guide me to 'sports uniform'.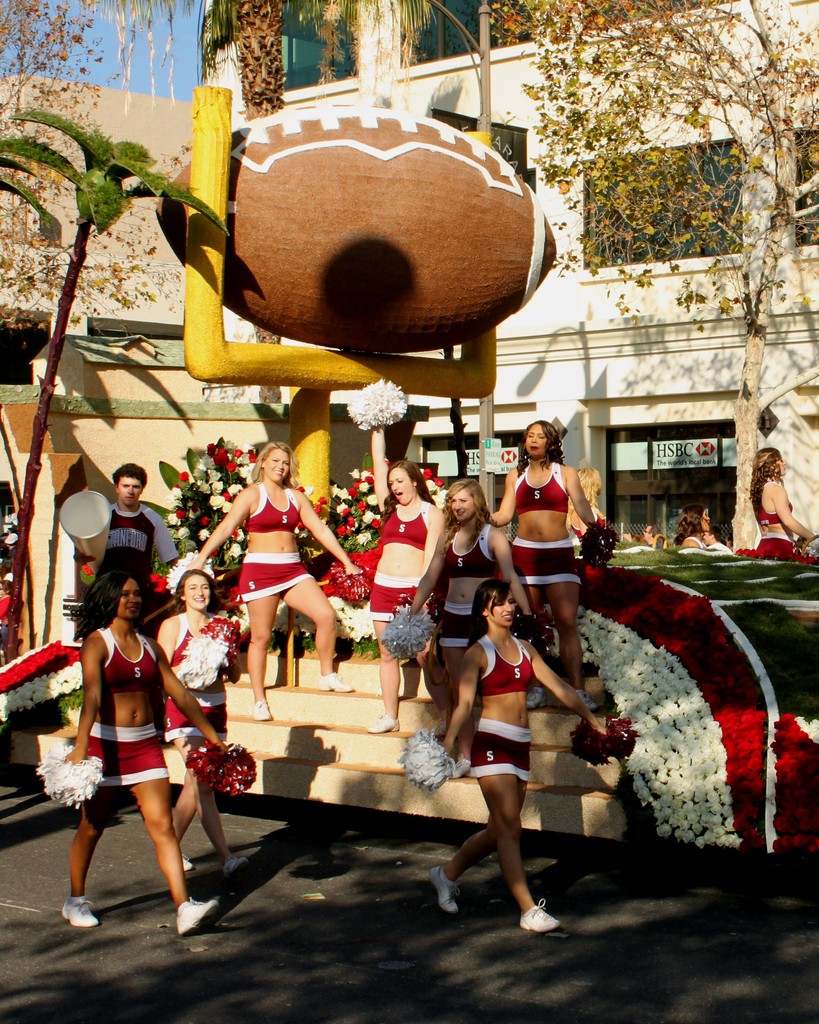
Guidance: bbox=[154, 606, 229, 739].
